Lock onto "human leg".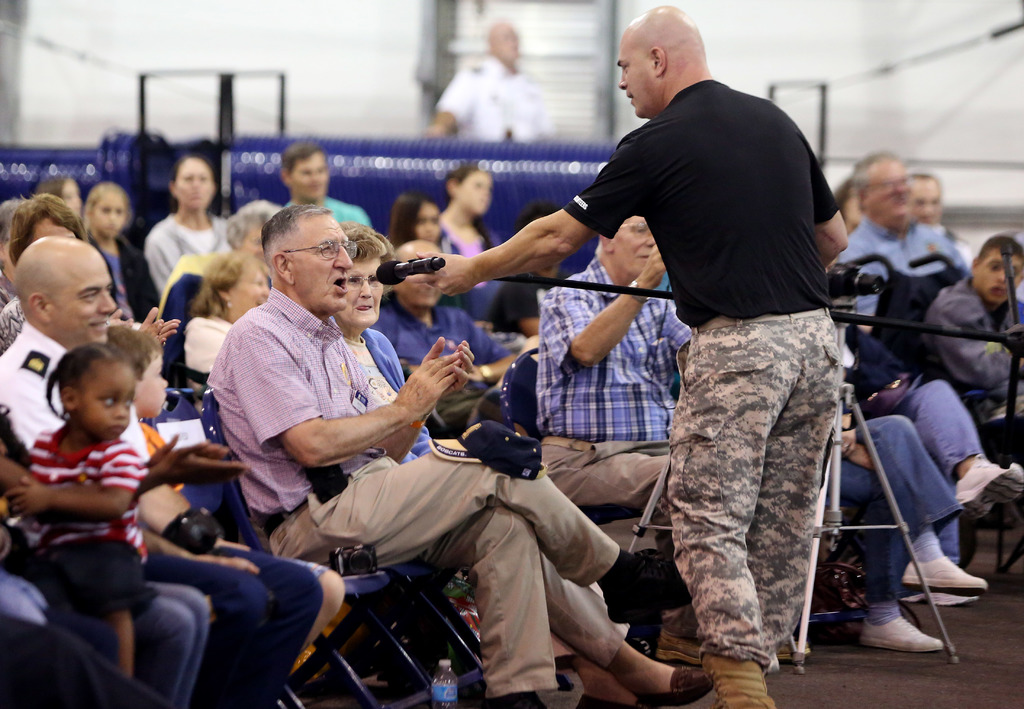
Locked: detection(140, 546, 262, 708).
